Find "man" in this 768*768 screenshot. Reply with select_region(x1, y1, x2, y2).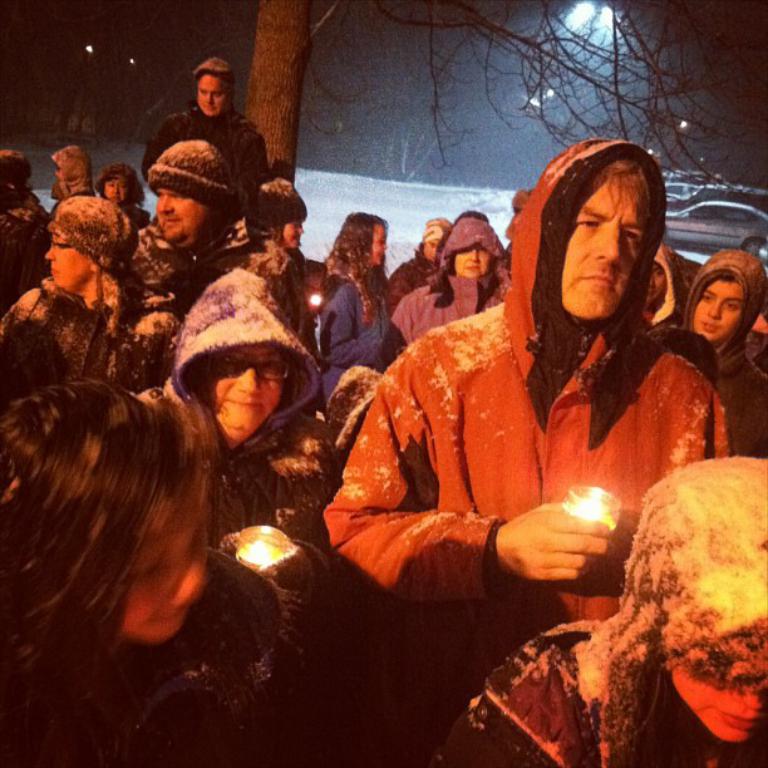
select_region(138, 141, 251, 309).
